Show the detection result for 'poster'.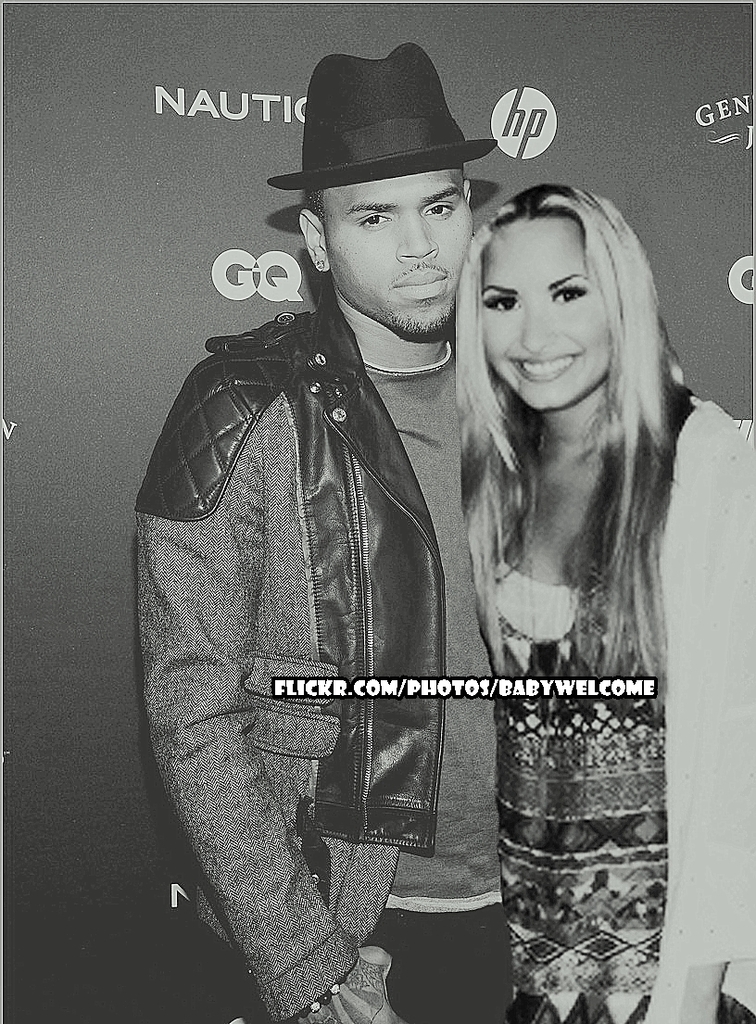
bbox=[0, 0, 755, 1023].
